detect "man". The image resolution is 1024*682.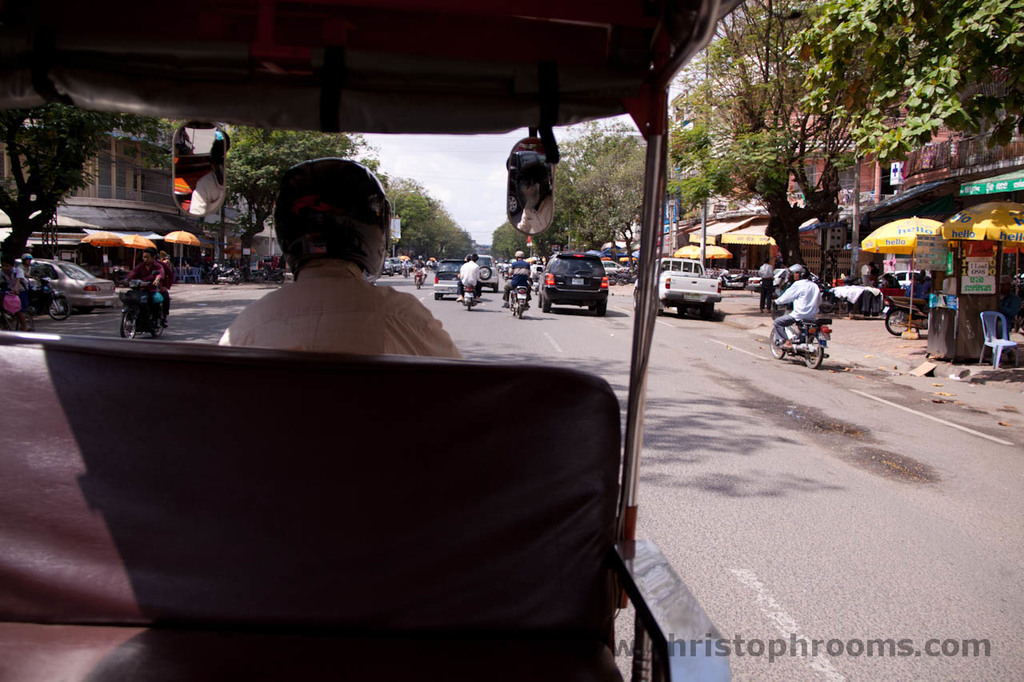
BBox(759, 259, 774, 312).
